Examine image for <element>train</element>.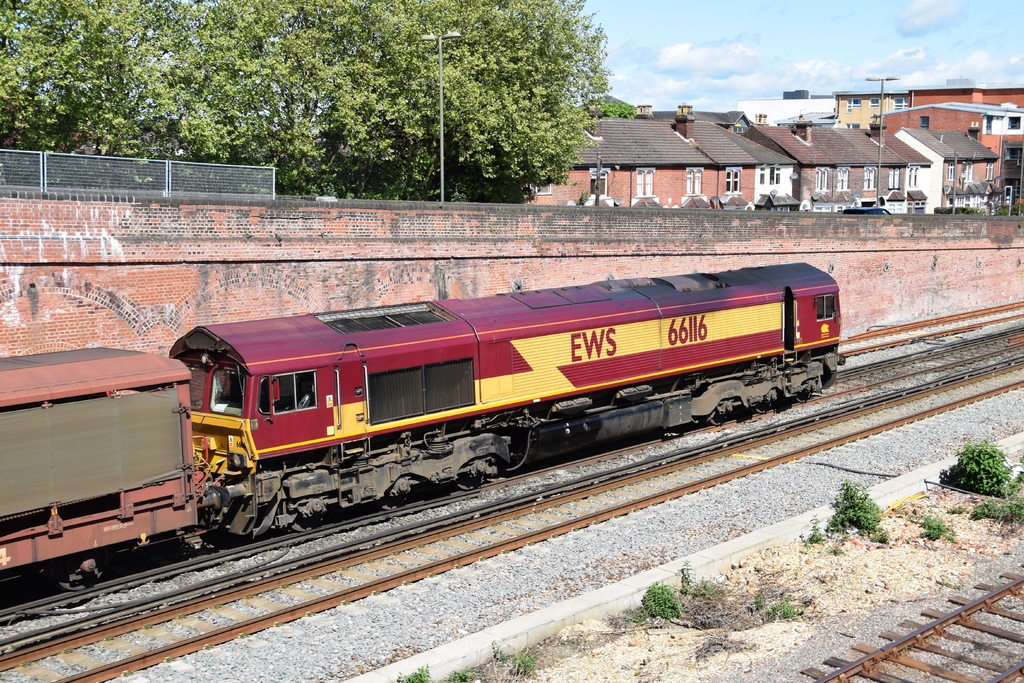
Examination result: [0, 256, 847, 591].
